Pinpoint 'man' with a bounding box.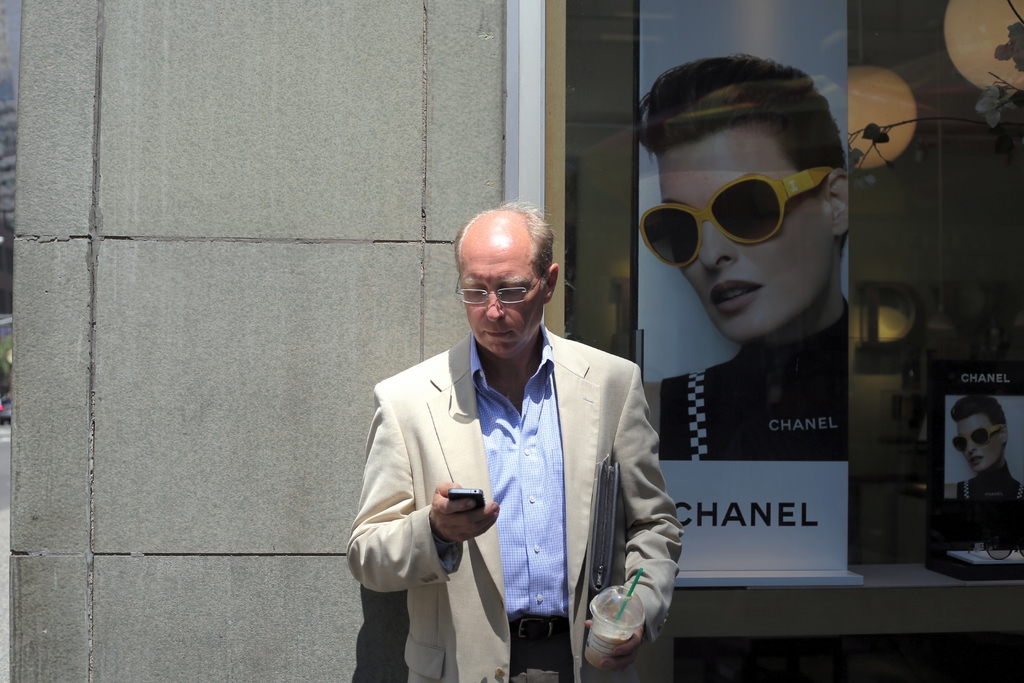
left=941, top=397, right=1023, bottom=502.
